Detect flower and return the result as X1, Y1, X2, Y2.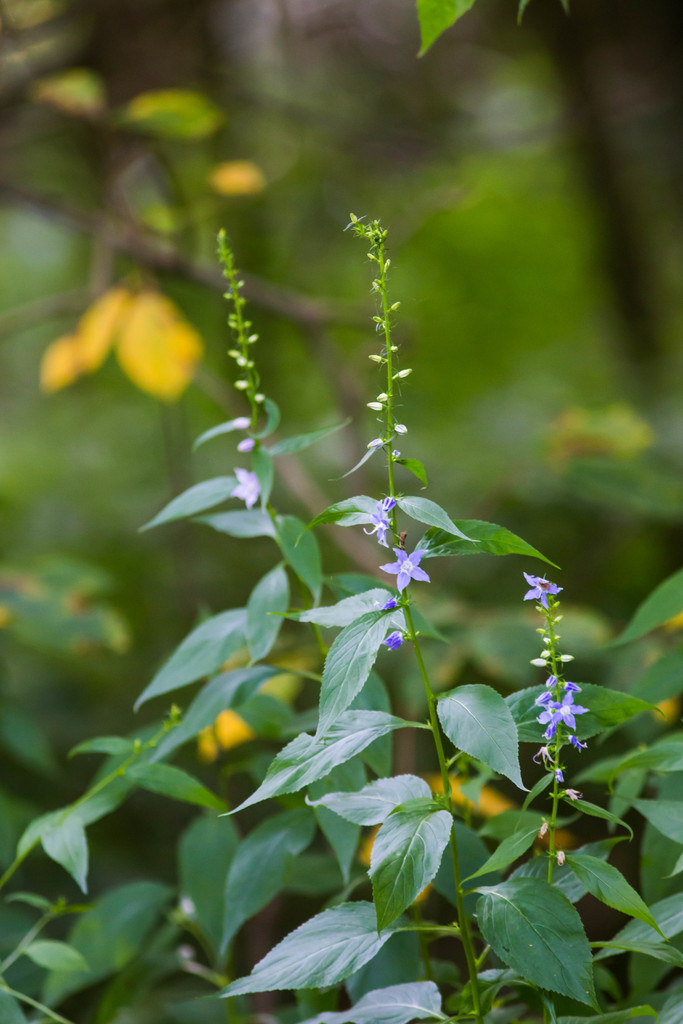
231, 472, 265, 512.
